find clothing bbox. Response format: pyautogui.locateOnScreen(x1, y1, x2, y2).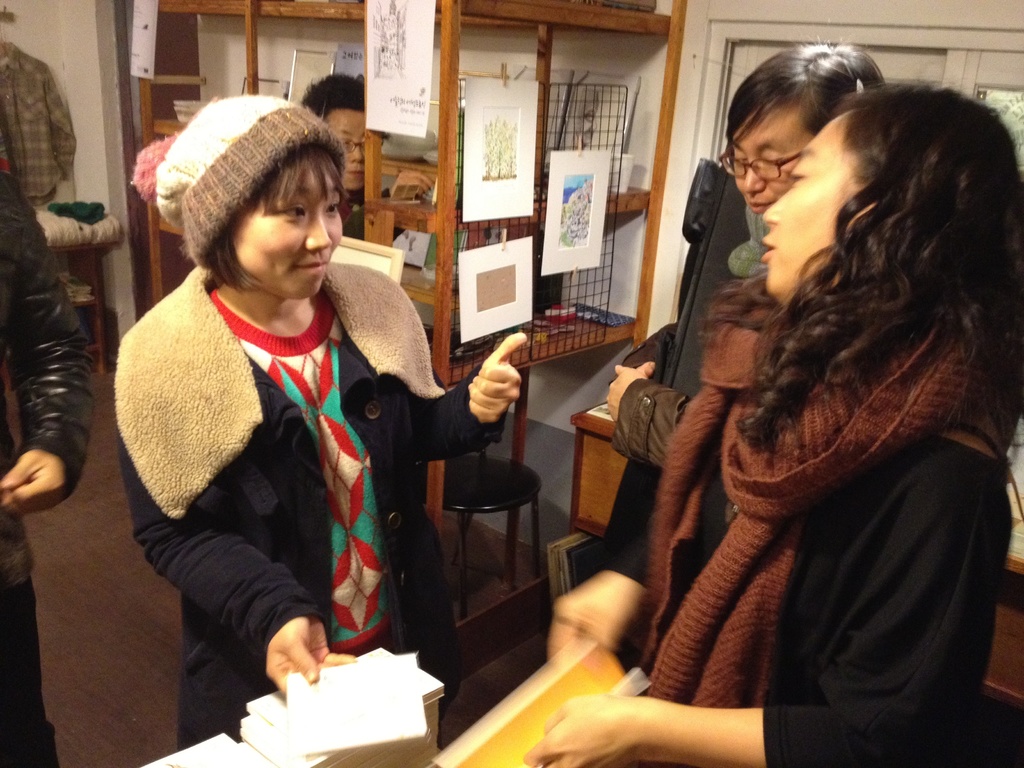
pyautogui.locateOnScreen(341, 190, 403, 239).
